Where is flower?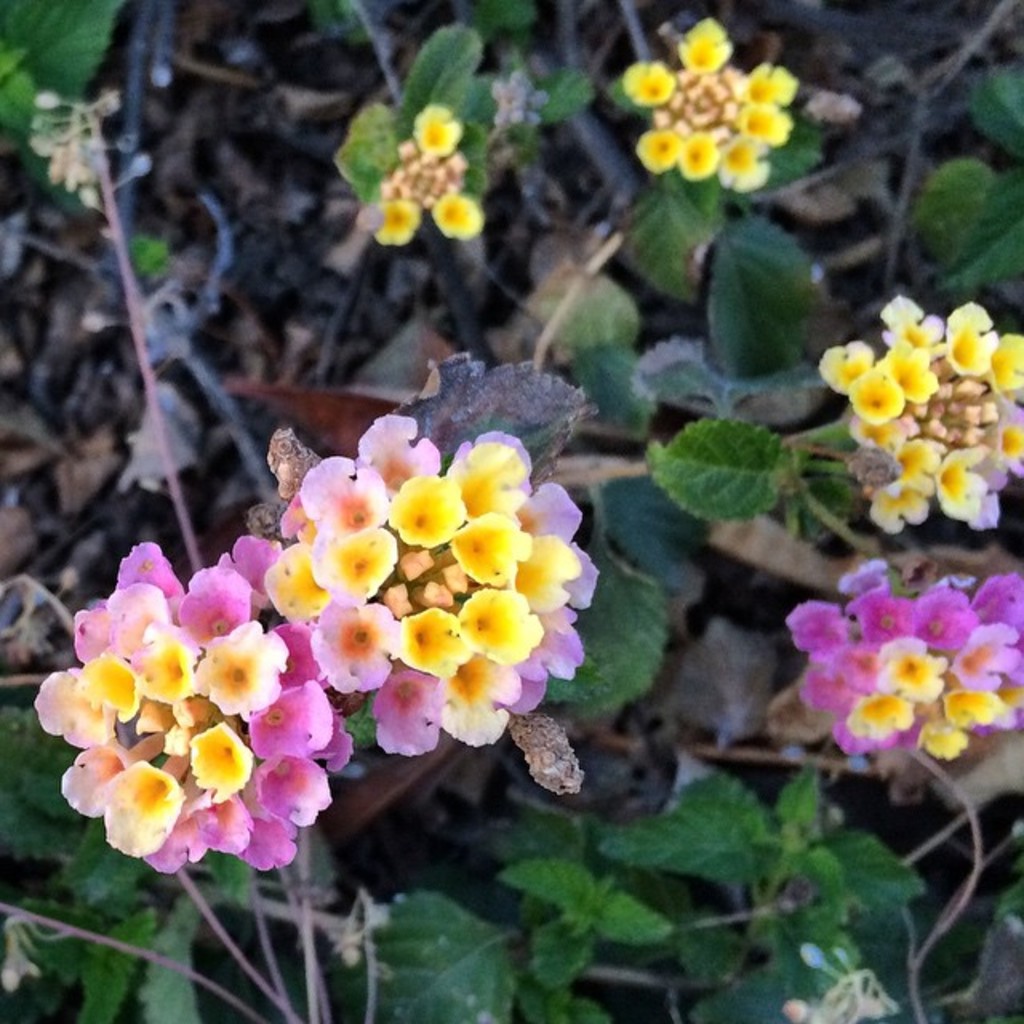
(left=771, top=557, right=1022, bottom=755).
